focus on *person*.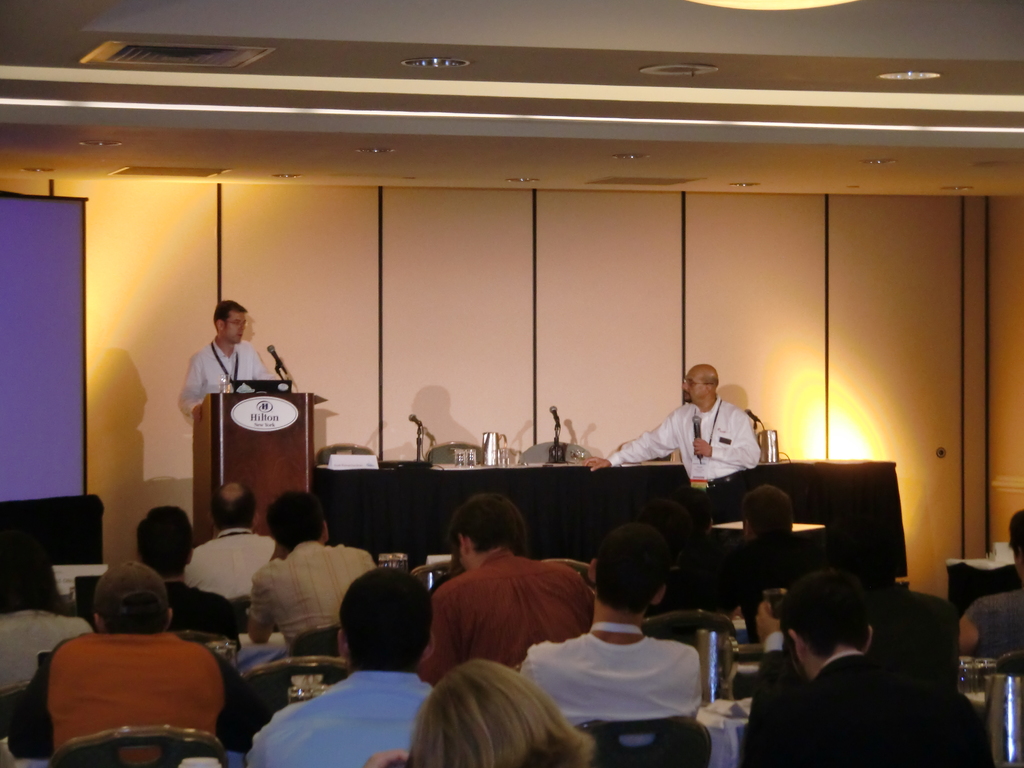
Focused at (x1=175, y1=289, x2=283, y2=422).
